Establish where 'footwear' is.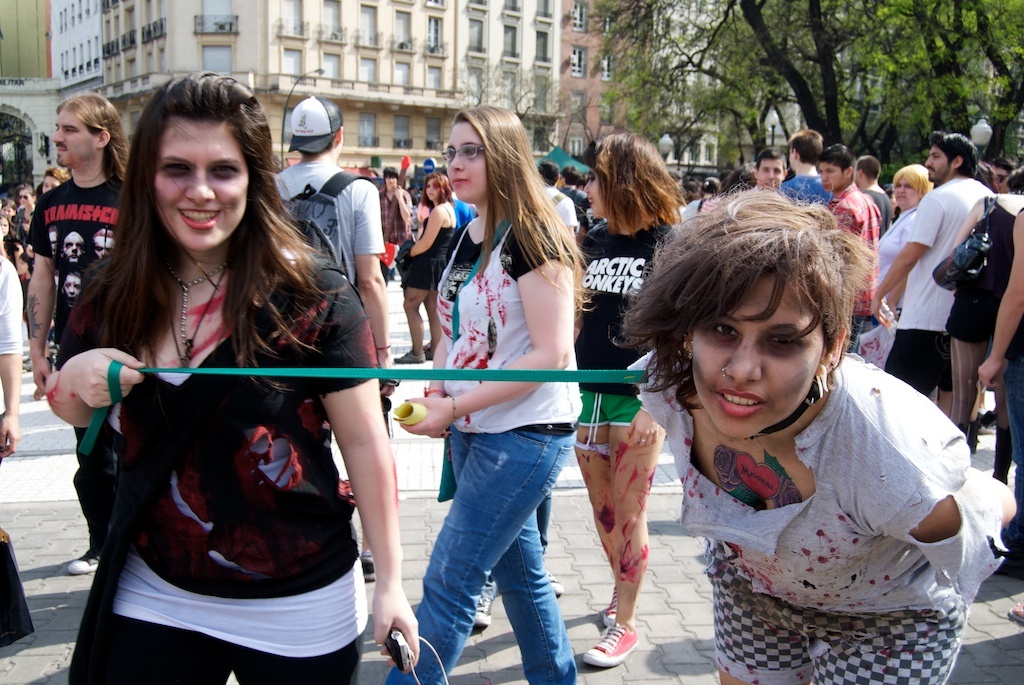
Established at bbox=[67, 547, 103, 575].
